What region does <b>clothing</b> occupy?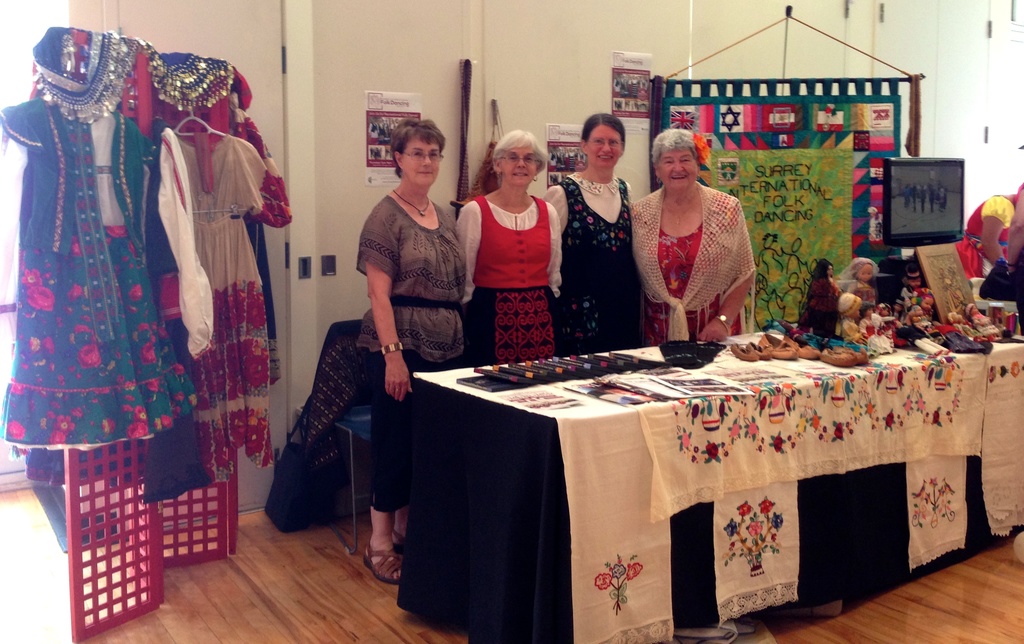
[1016,180,1023,336].
